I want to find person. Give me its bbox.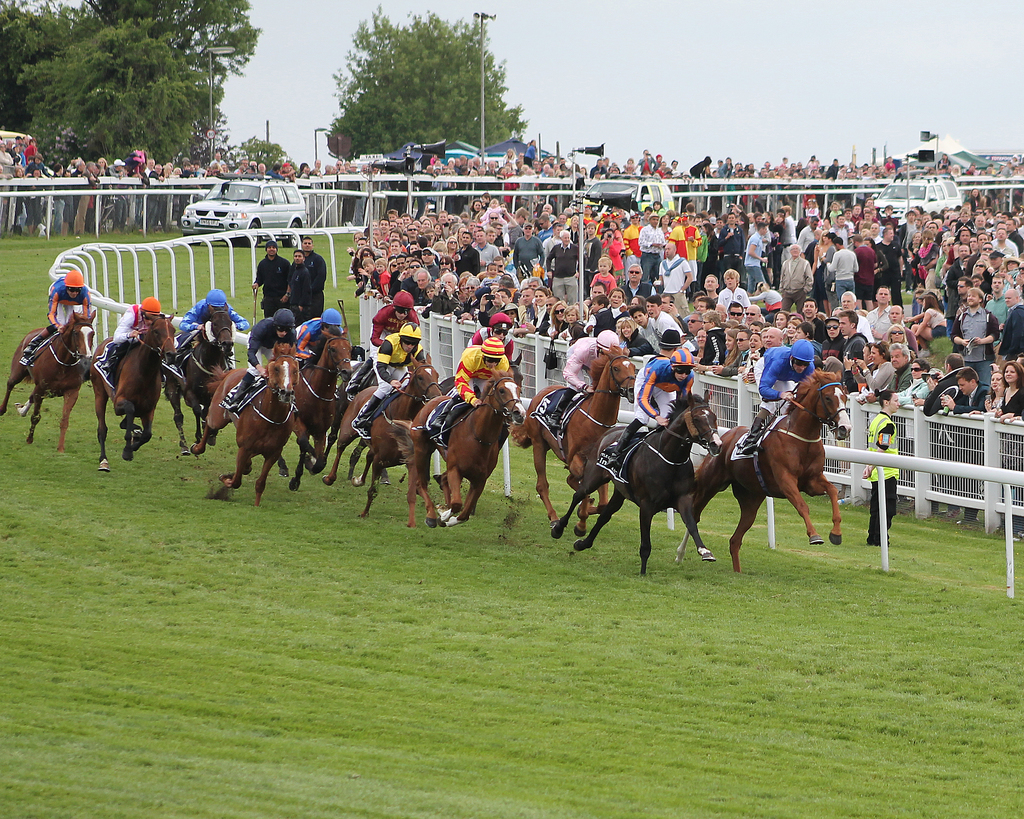
[180,291,237,335].
